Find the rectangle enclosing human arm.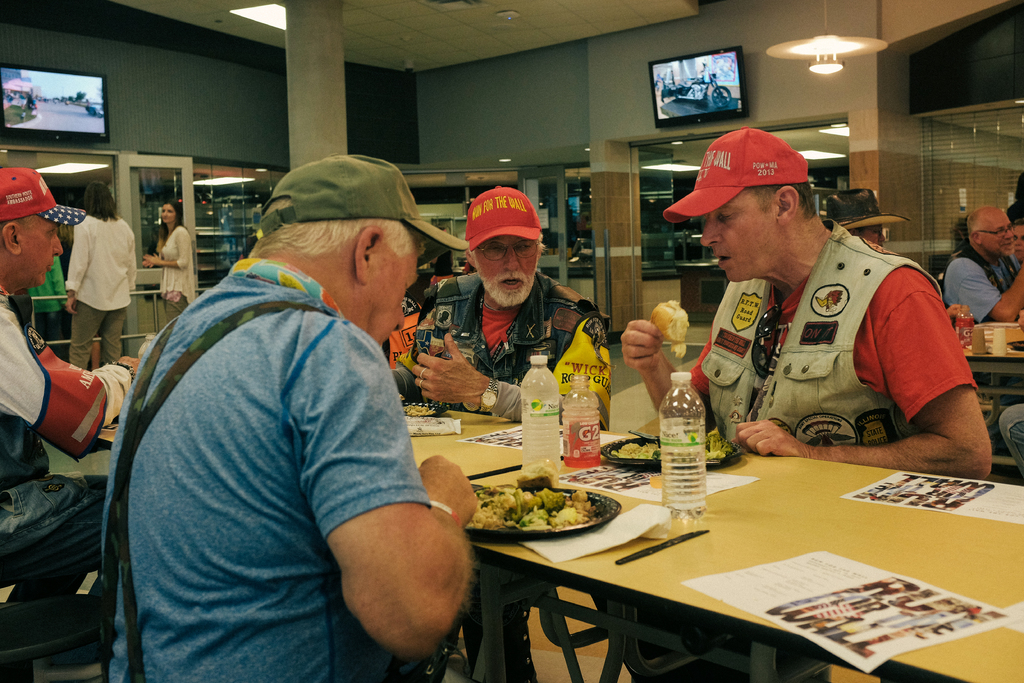
bbox=(59, 216, 90, 317).
